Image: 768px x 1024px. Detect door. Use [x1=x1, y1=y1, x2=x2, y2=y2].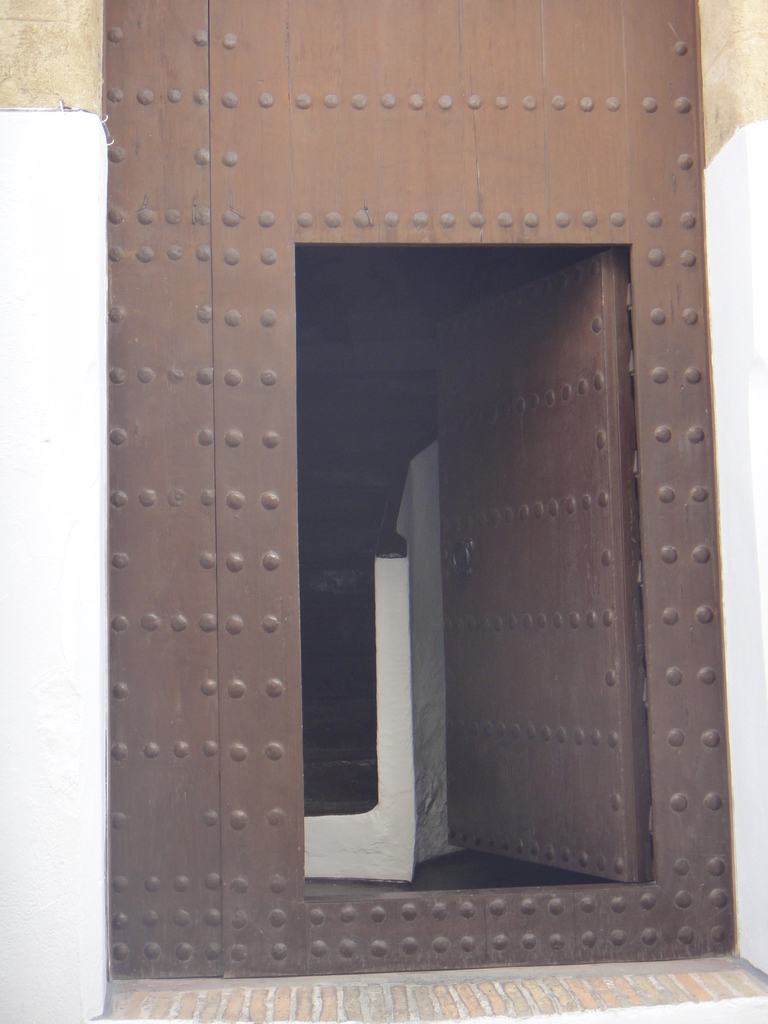
[x1=422, y1=240, x2=653, y2=889].
